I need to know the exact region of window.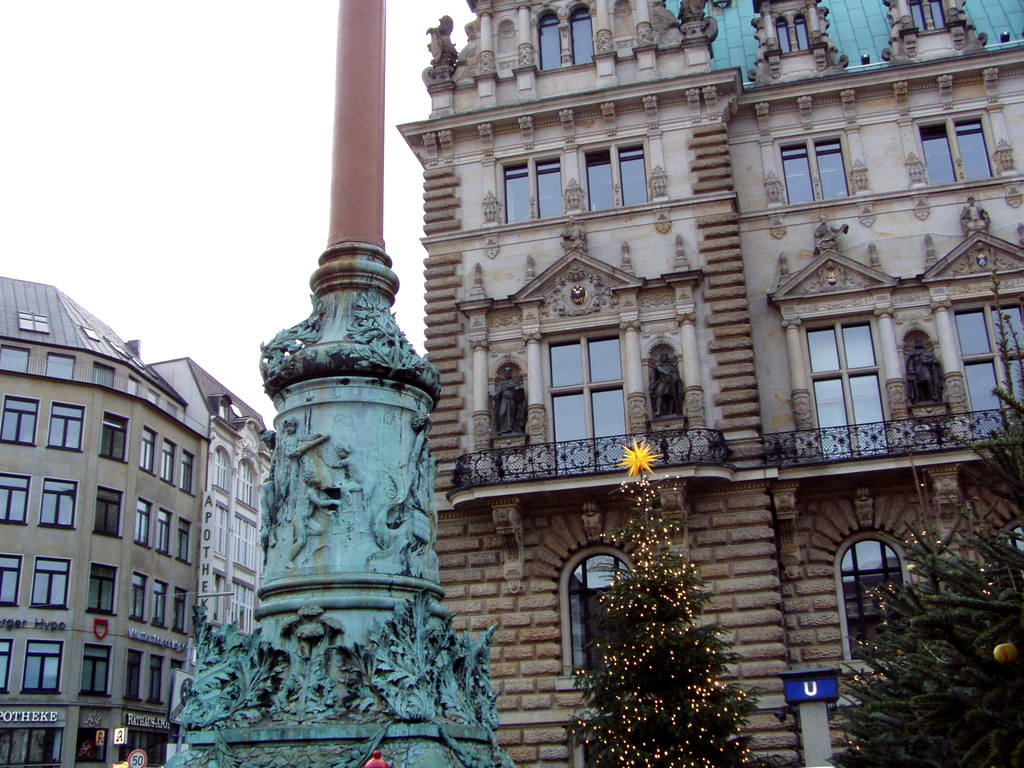
Region: (586,148,614,213).
